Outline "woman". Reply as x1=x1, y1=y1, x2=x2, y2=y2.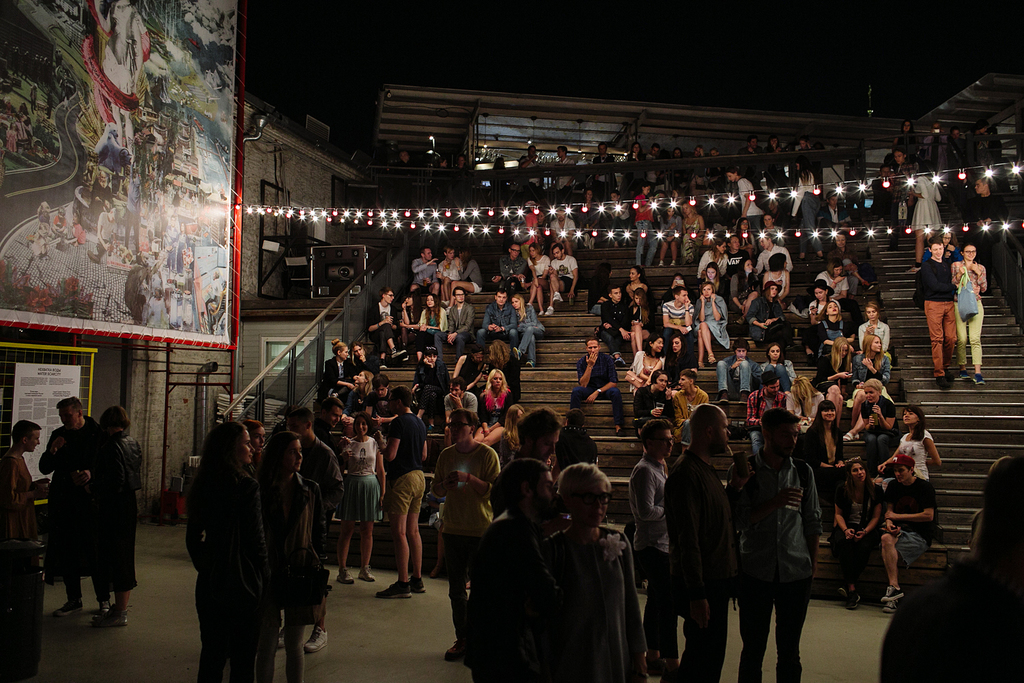
x1=628, y1=289, x2=659, y2=358.
